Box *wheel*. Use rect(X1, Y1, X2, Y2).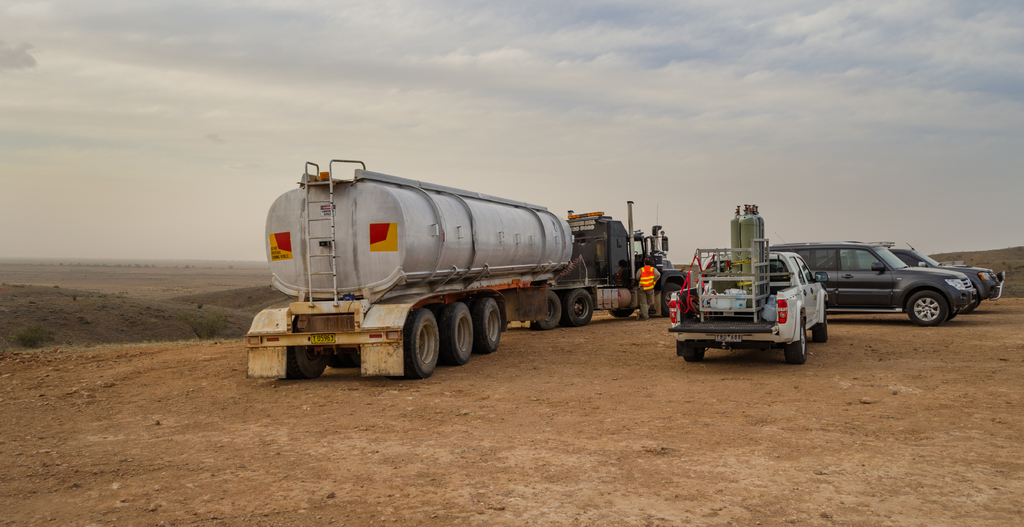
rect(610, 309, 635, 319).
